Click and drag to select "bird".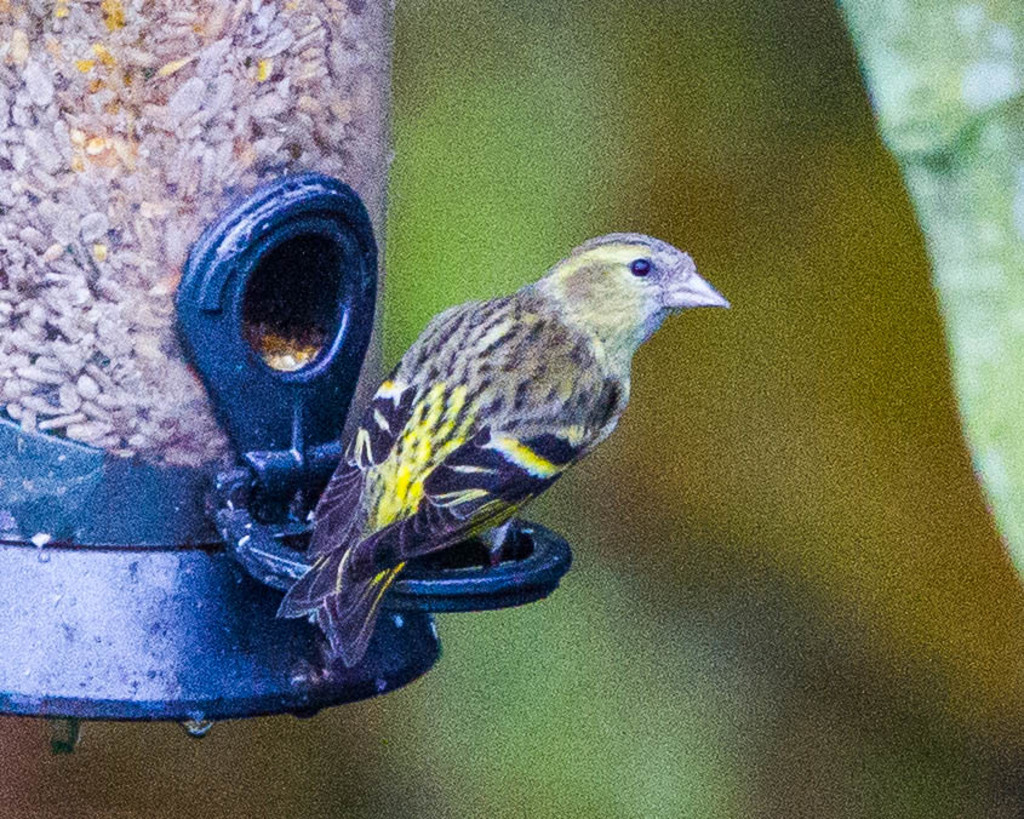
Selection: left=258, top=239, right=734, bottom=654.
